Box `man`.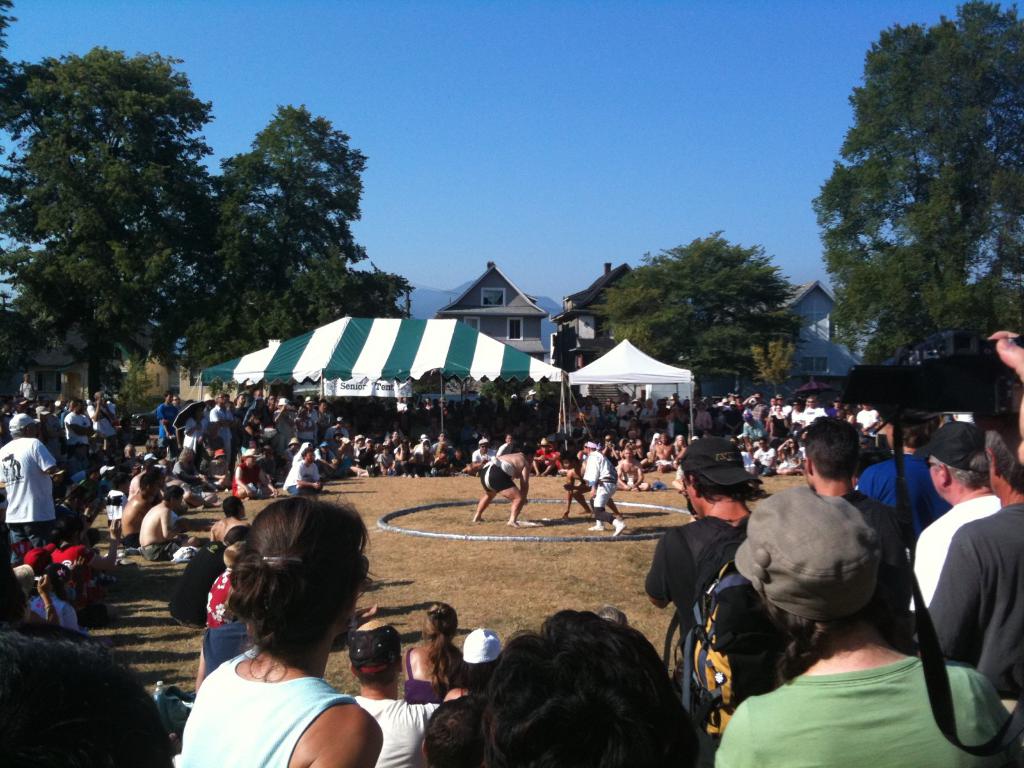
locate(561, 448, 596, 521).
